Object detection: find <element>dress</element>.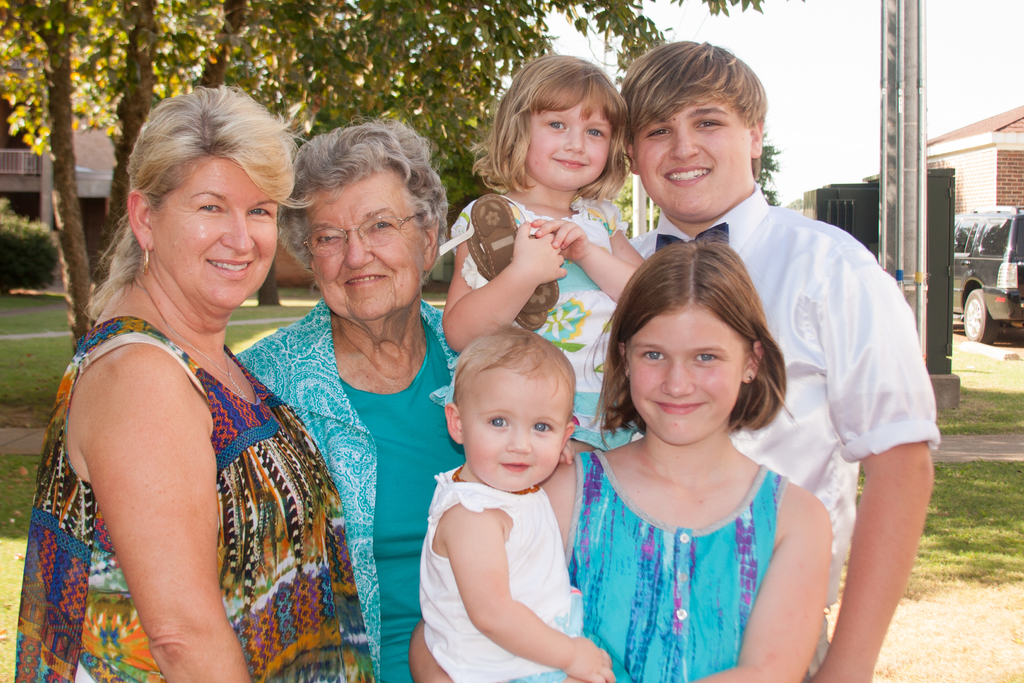
bbox(431, 197, 646, 453).
